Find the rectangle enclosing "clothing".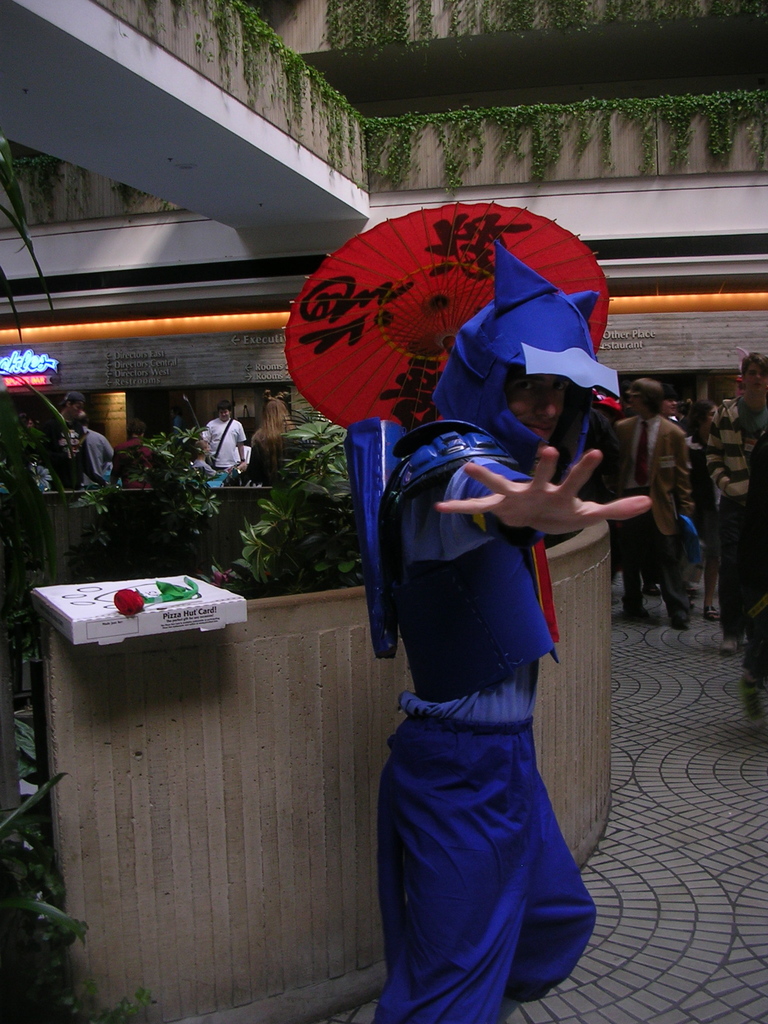
<box>371,245,625,1023</box>.
